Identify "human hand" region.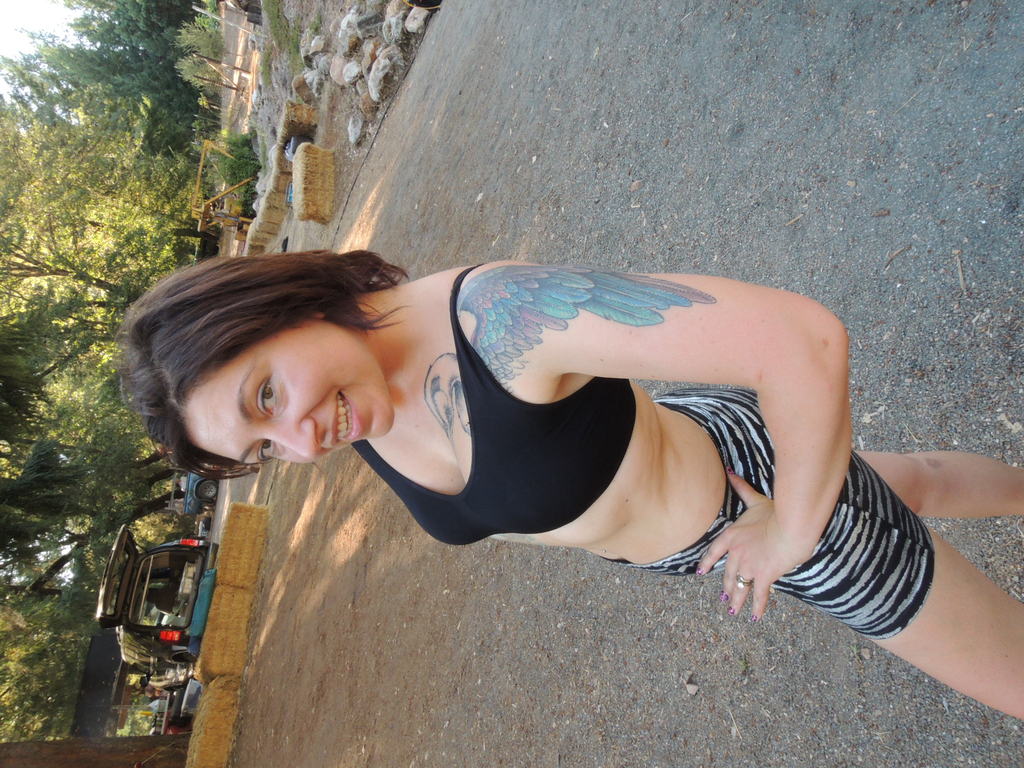
Region: 725,488,810,620.
